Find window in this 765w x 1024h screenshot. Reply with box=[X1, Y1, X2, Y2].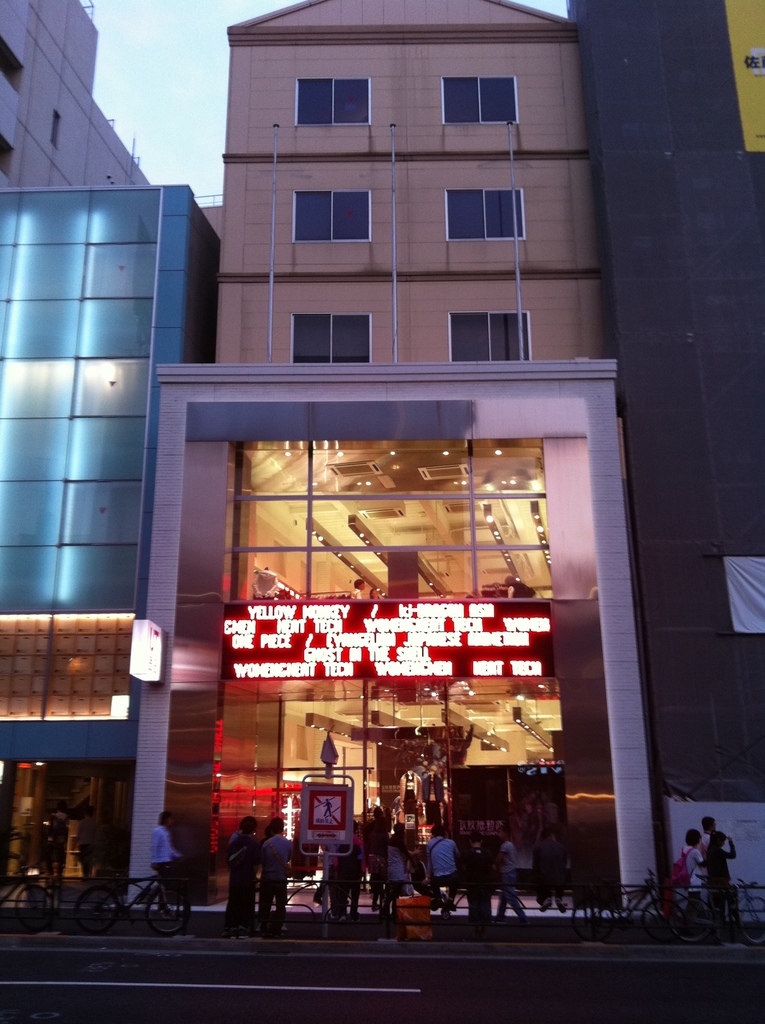
box=[287, 71, 375, 136].
